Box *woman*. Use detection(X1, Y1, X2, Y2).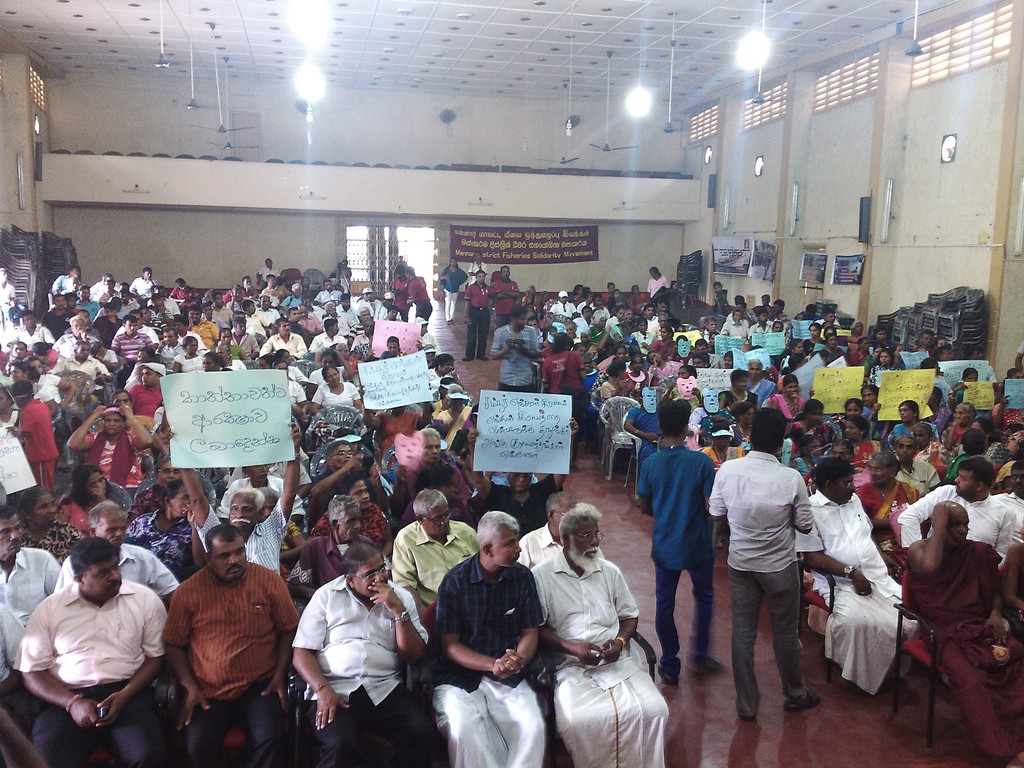
detection(602, 360, 628, 404).
